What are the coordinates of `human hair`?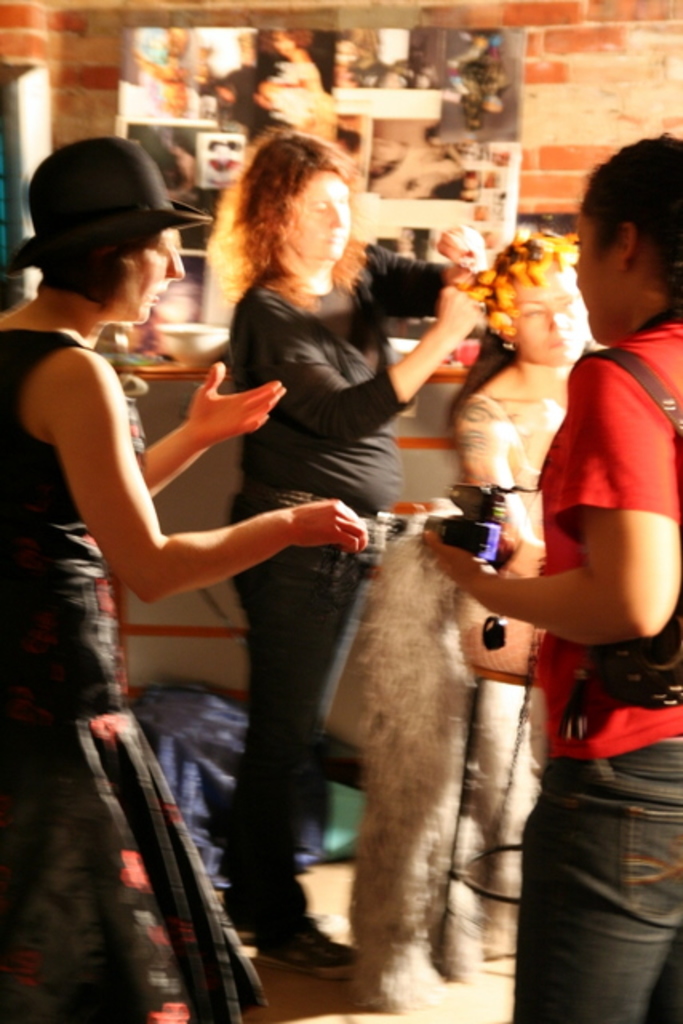
(left=42, top=222, right=163, bottom=306).
